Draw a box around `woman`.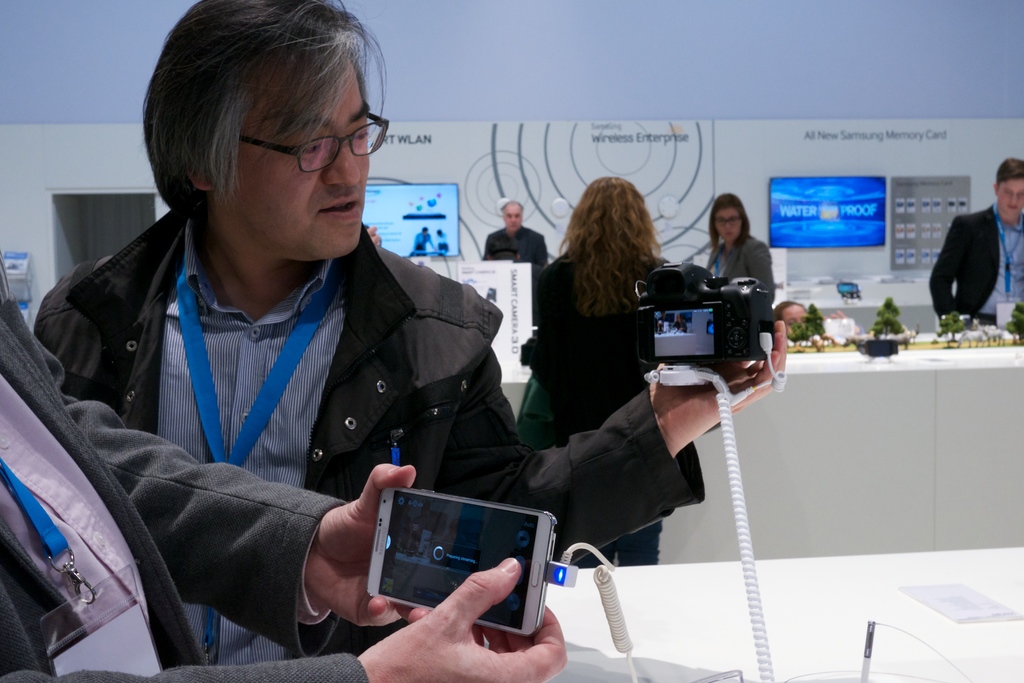
522 175 705 566.
